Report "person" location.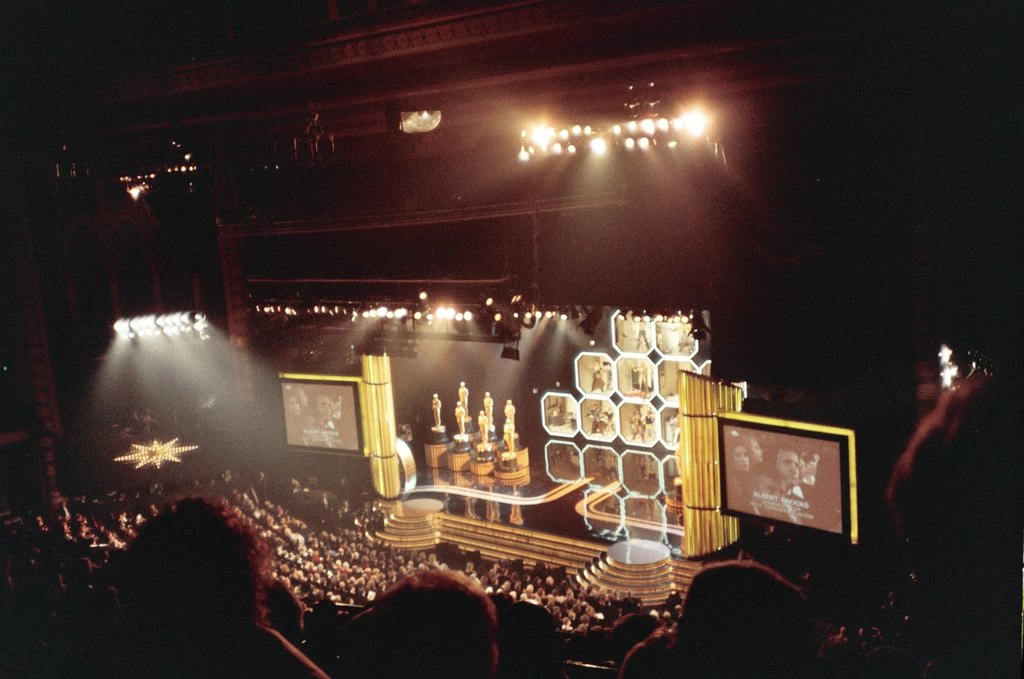
Report: pyautogui.locateOnScreen(775, 455, 819, 514).
